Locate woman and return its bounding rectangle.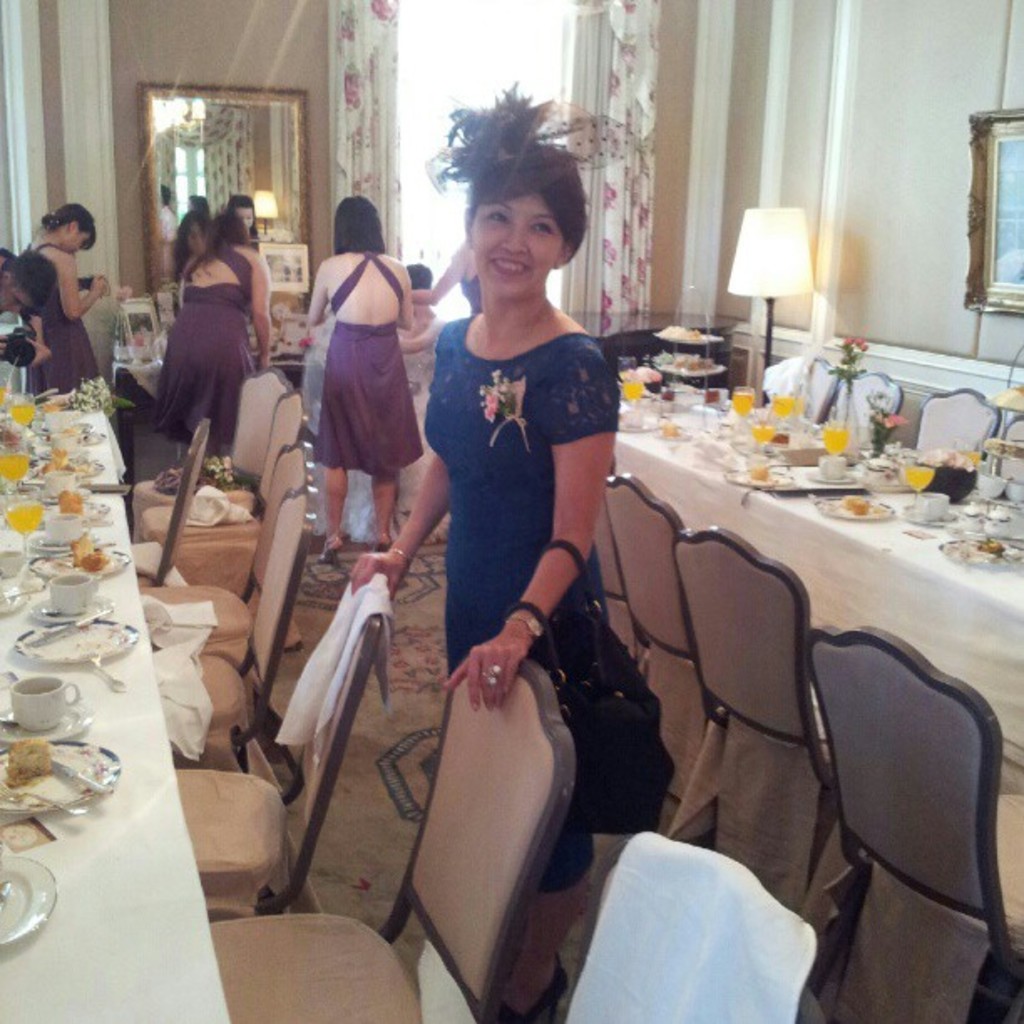
(23,201,110,405).
